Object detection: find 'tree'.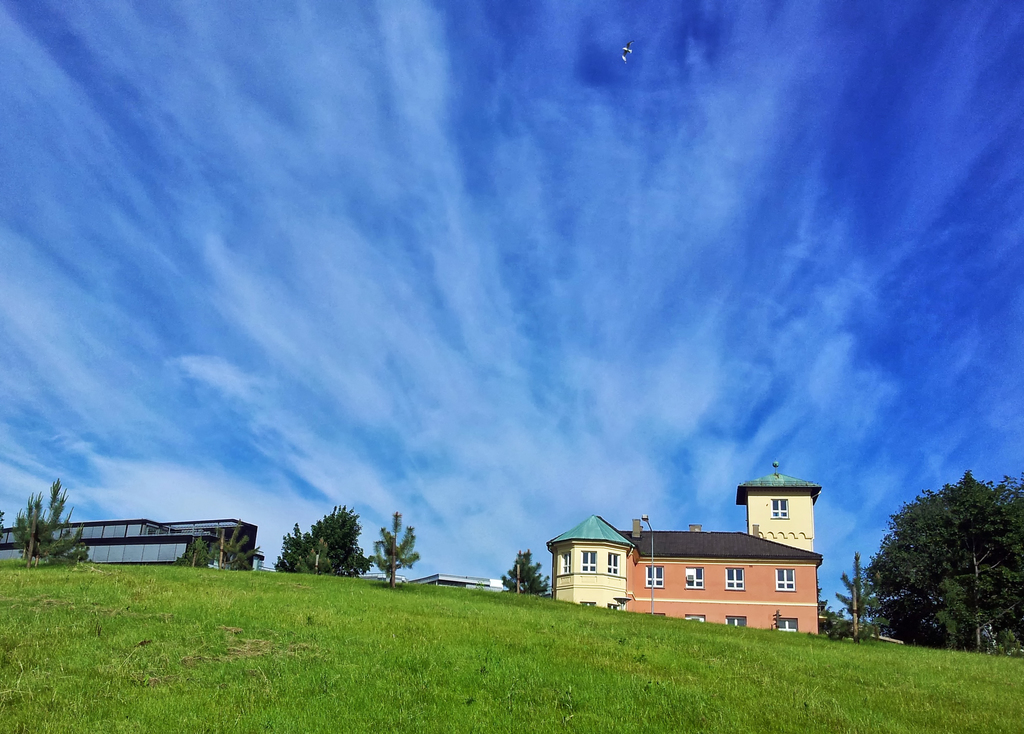
<box>311,503,375,580</box>.
